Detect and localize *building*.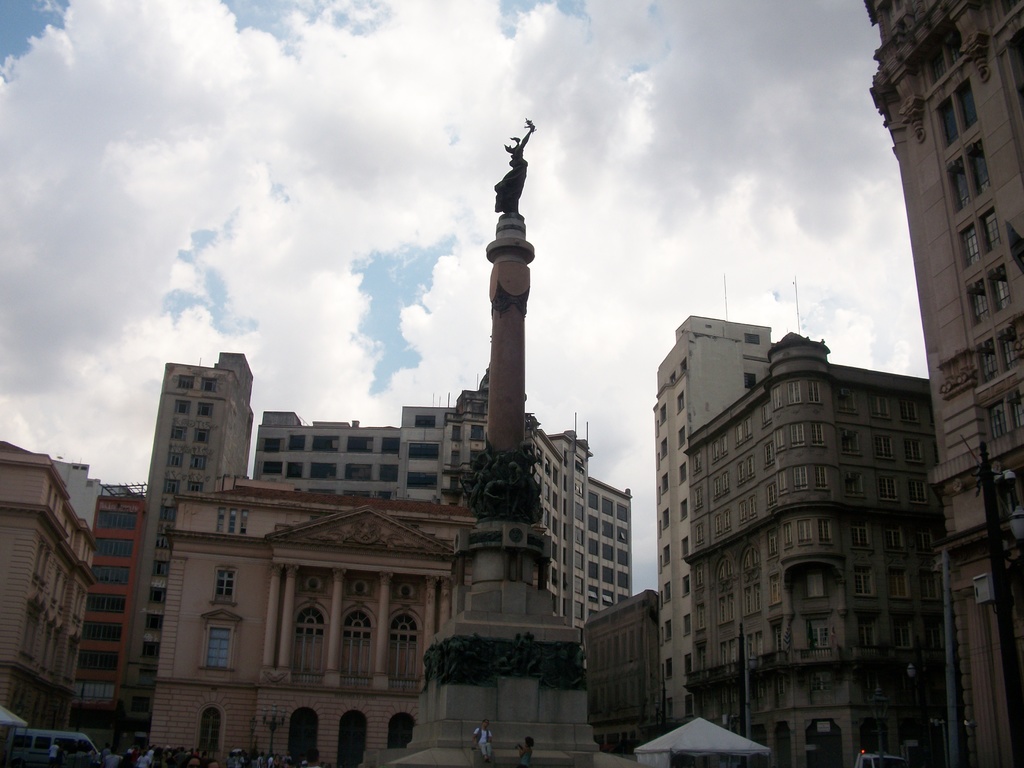
Localized at box=[121, 347, 632, 767].
